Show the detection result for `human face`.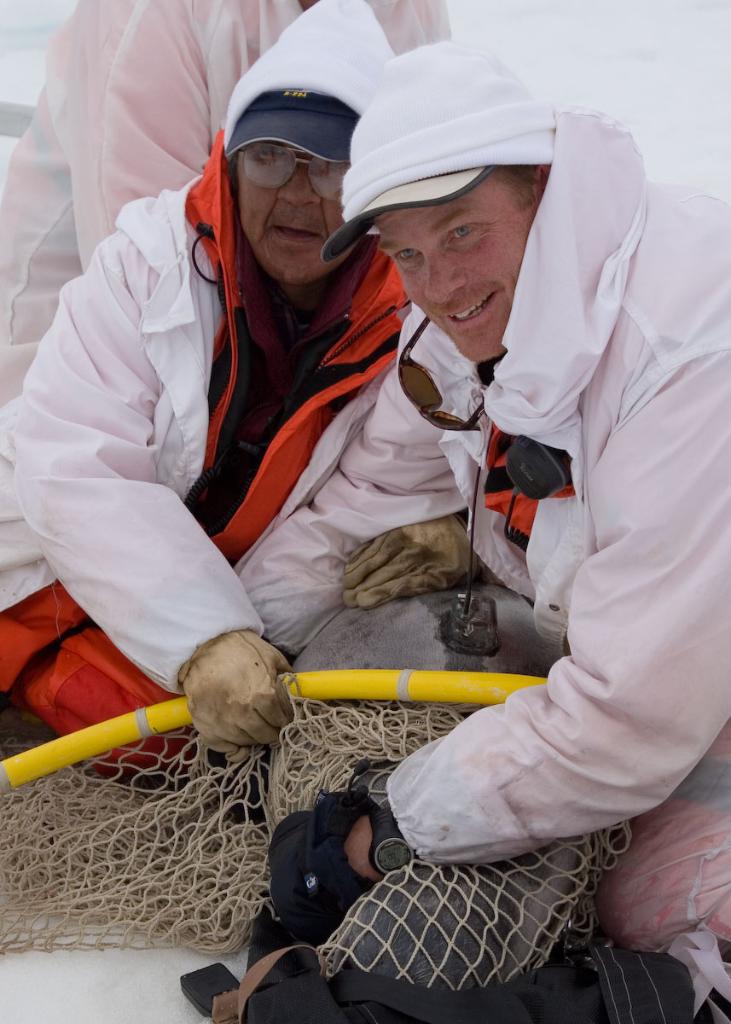
(x1=368, y1=177, x2=531, y2=367).
